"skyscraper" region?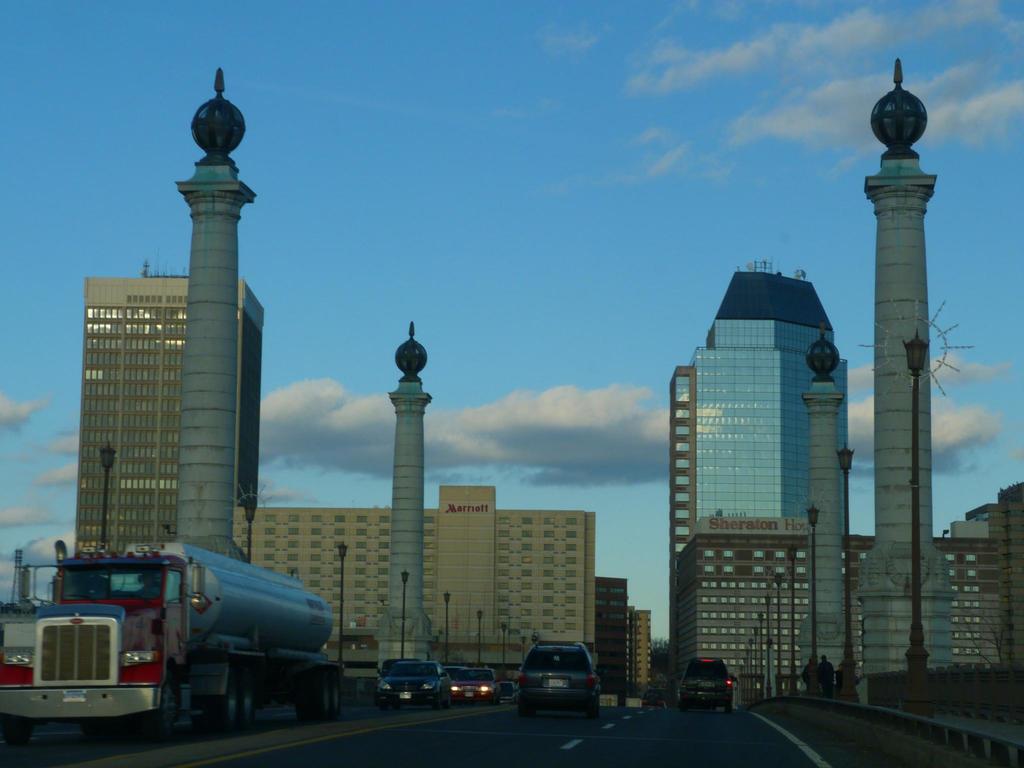
667,264,855,565
